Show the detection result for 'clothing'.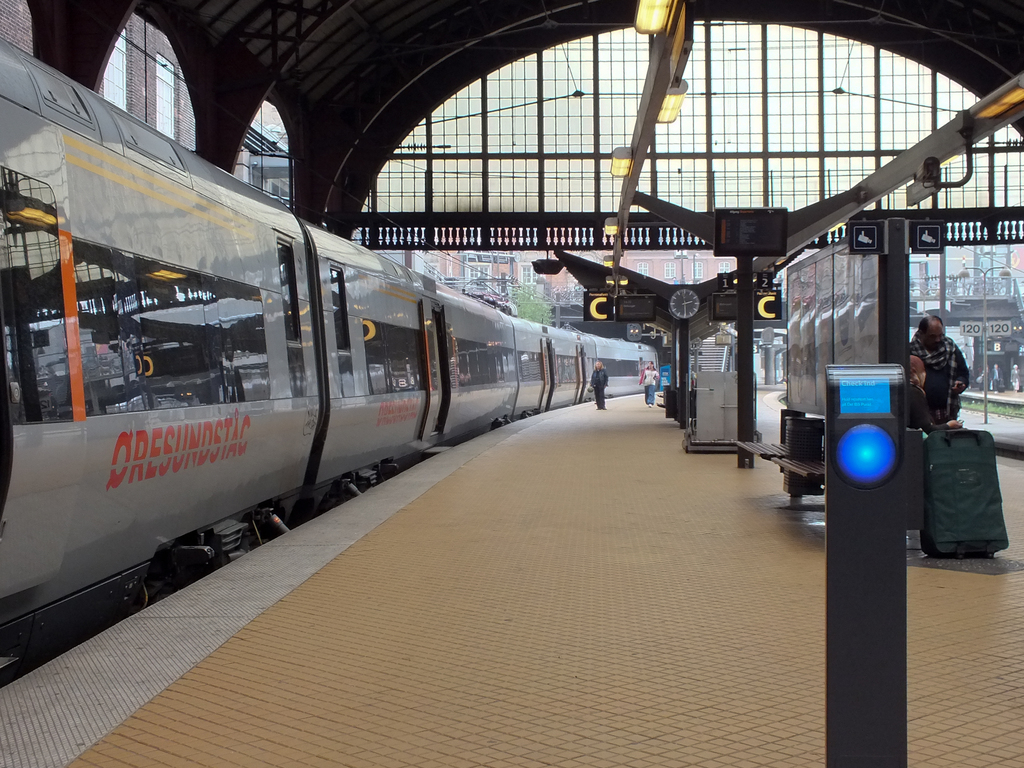
909, 331, 970, 422.
